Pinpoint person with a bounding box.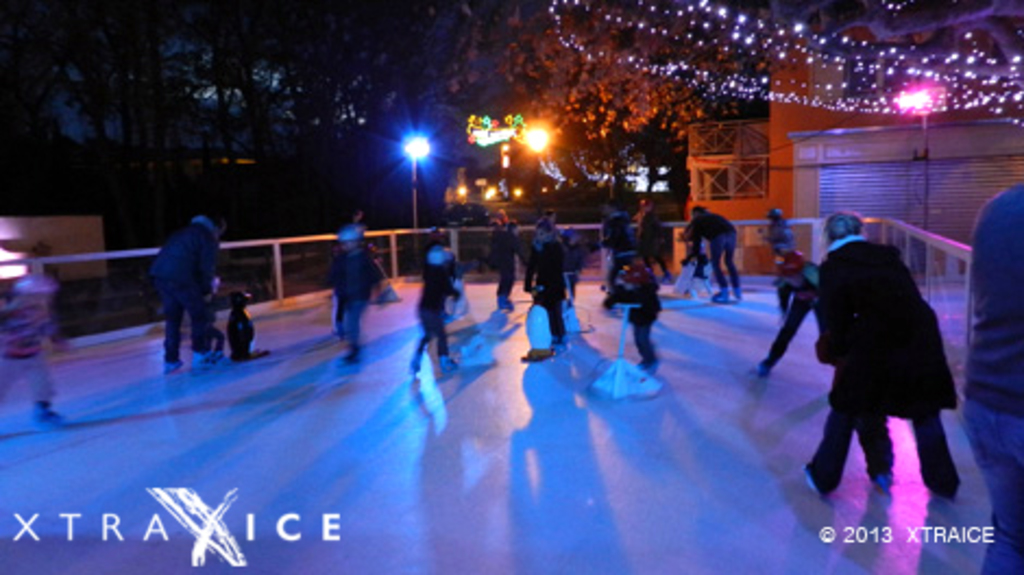
943 183 1022 551.
